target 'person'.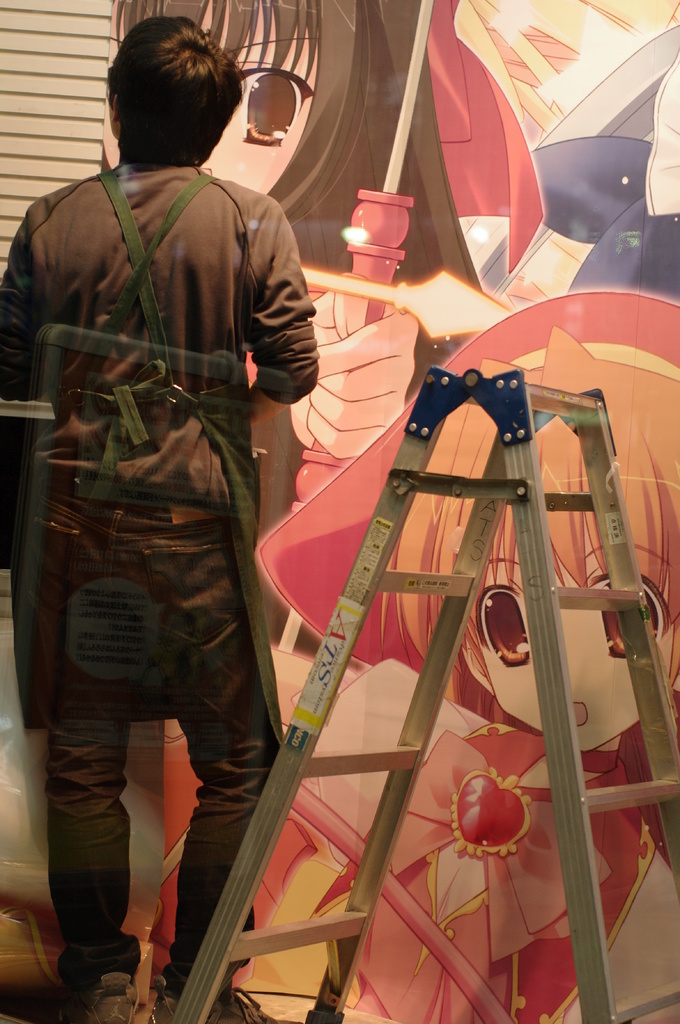
Target region: <region>273, 289, 679, 1023</region>.
